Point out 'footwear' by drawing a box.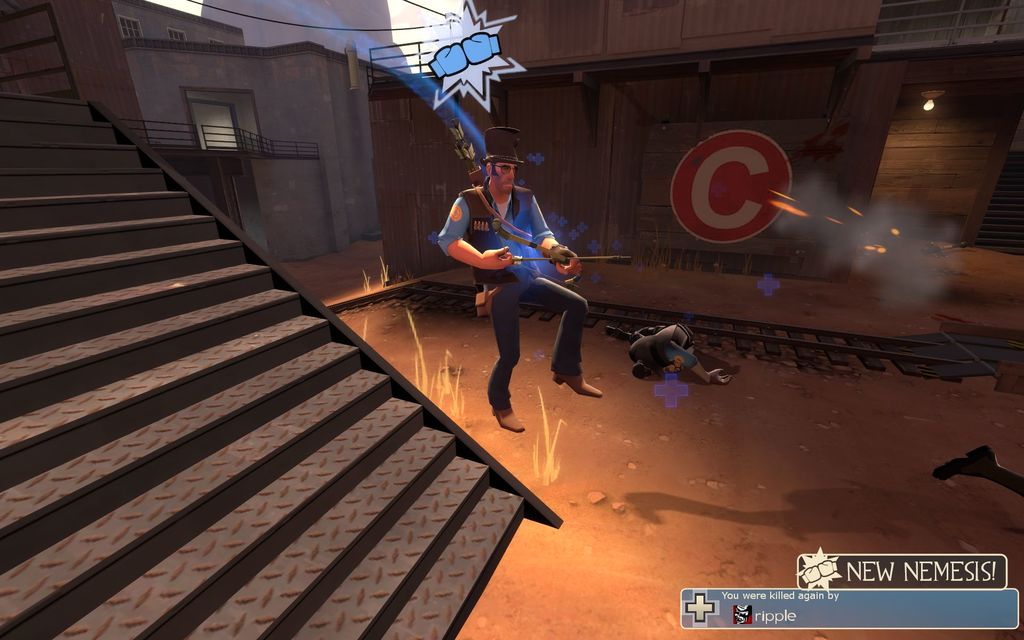
(x1=495, y1=403, x2=527, y2=431).
